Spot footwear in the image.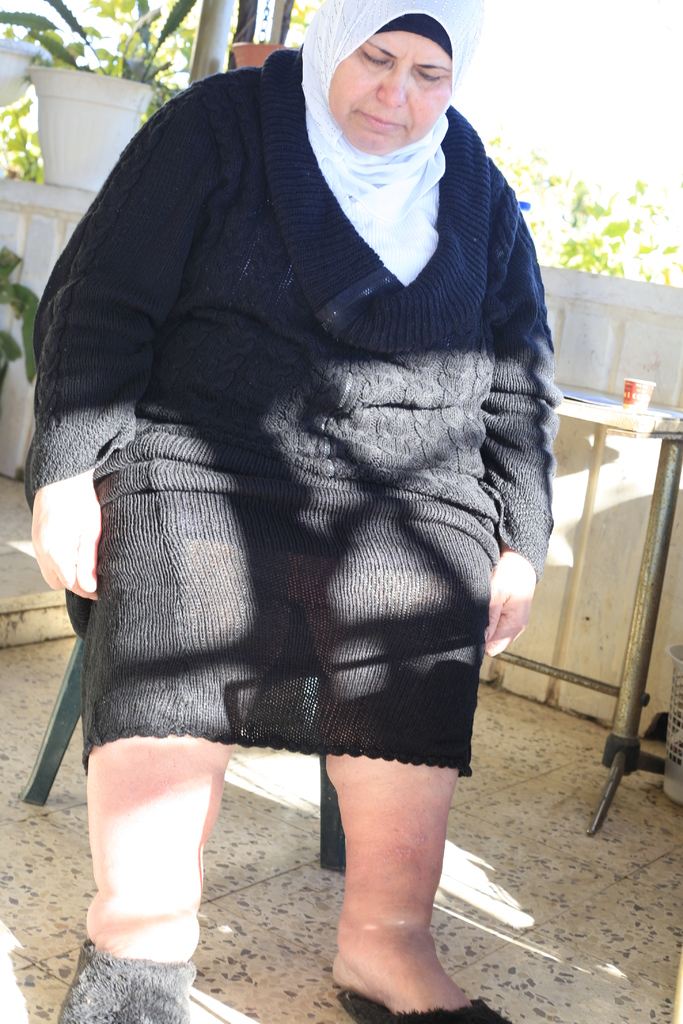
footwear found at select_region(56, 938, 198, 1023).
